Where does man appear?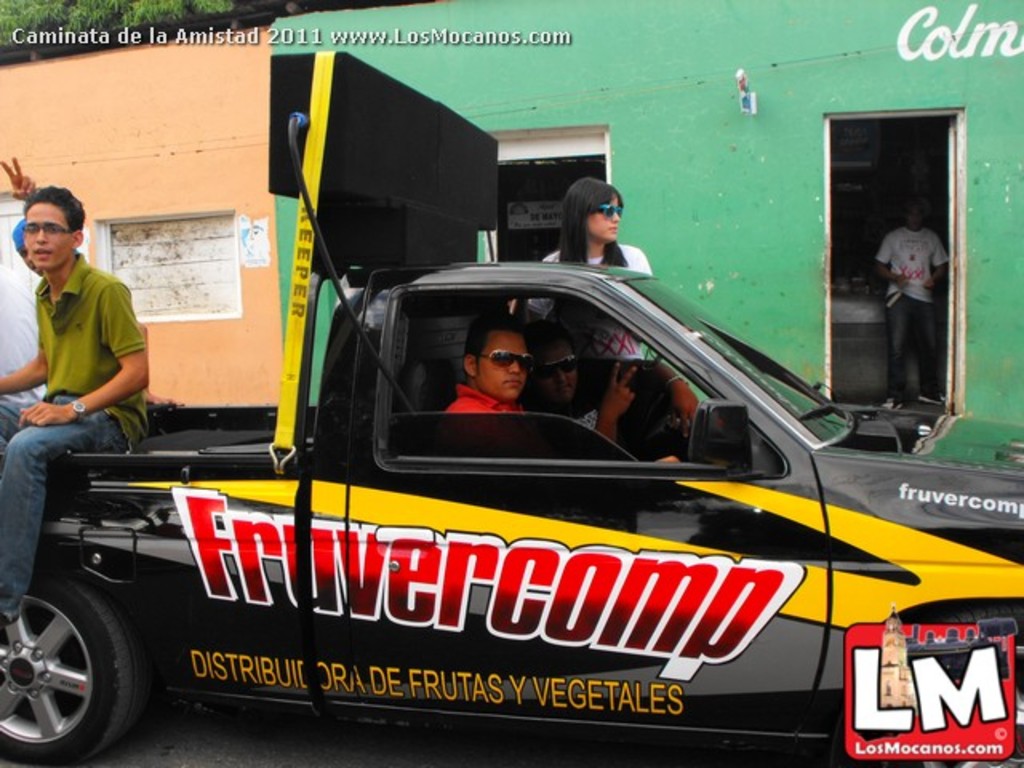
Appears at BBox(0, 189, 149, 619).
